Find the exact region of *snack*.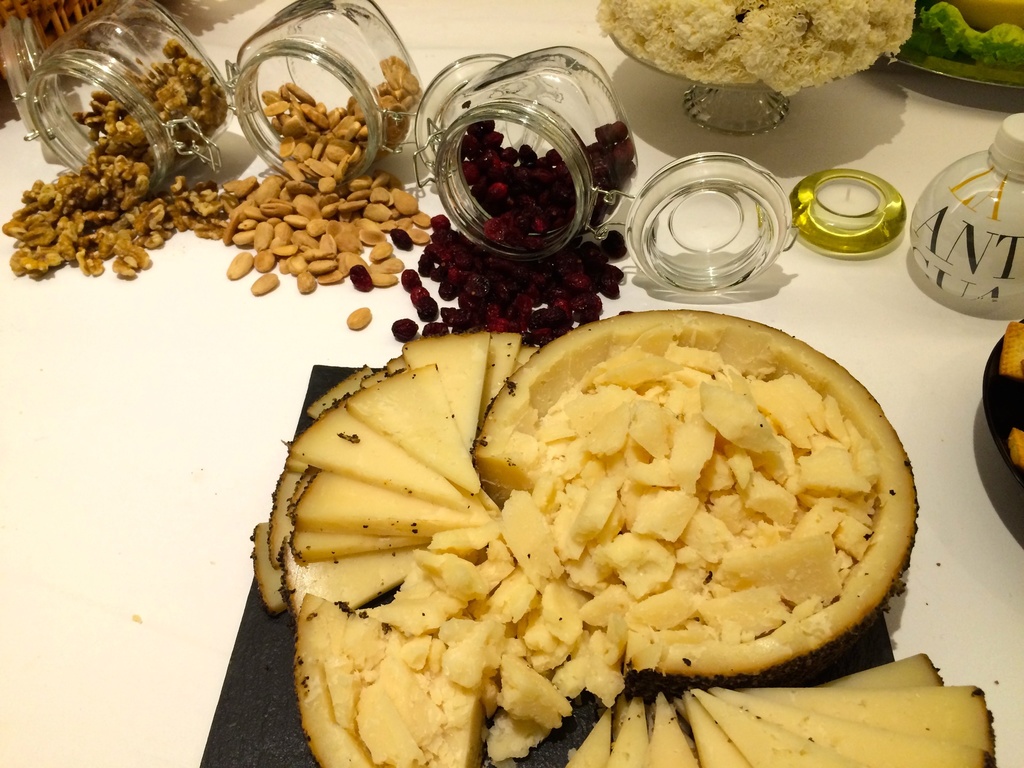
Exact region: bbox=[982, 306, 1023, 555].
